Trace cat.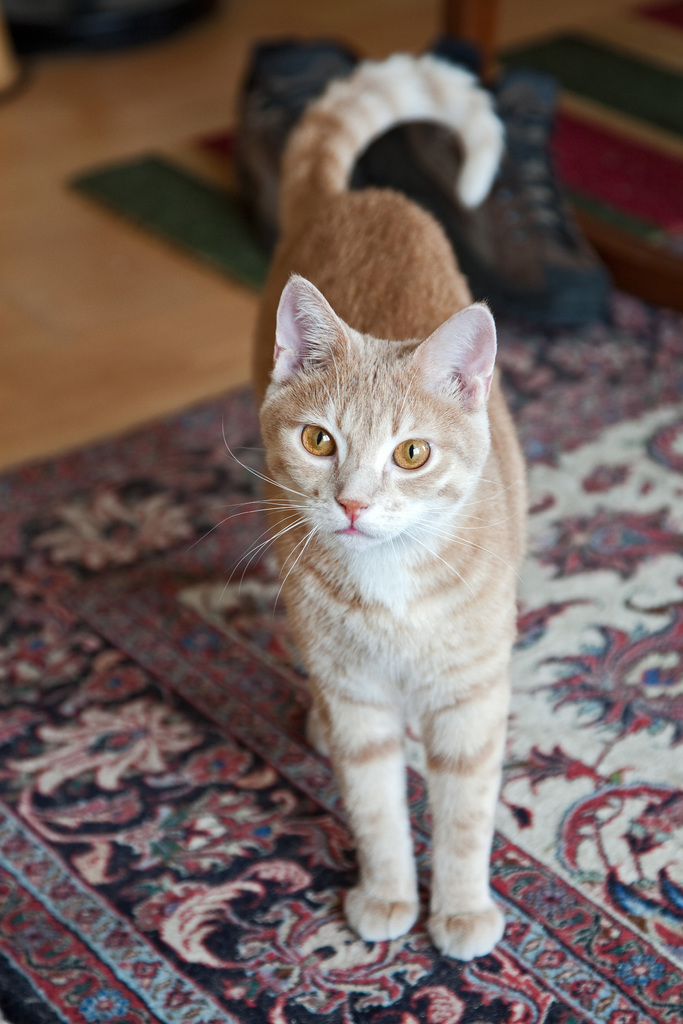
Traced to left=190, top=48, right=527, bottom=964.
